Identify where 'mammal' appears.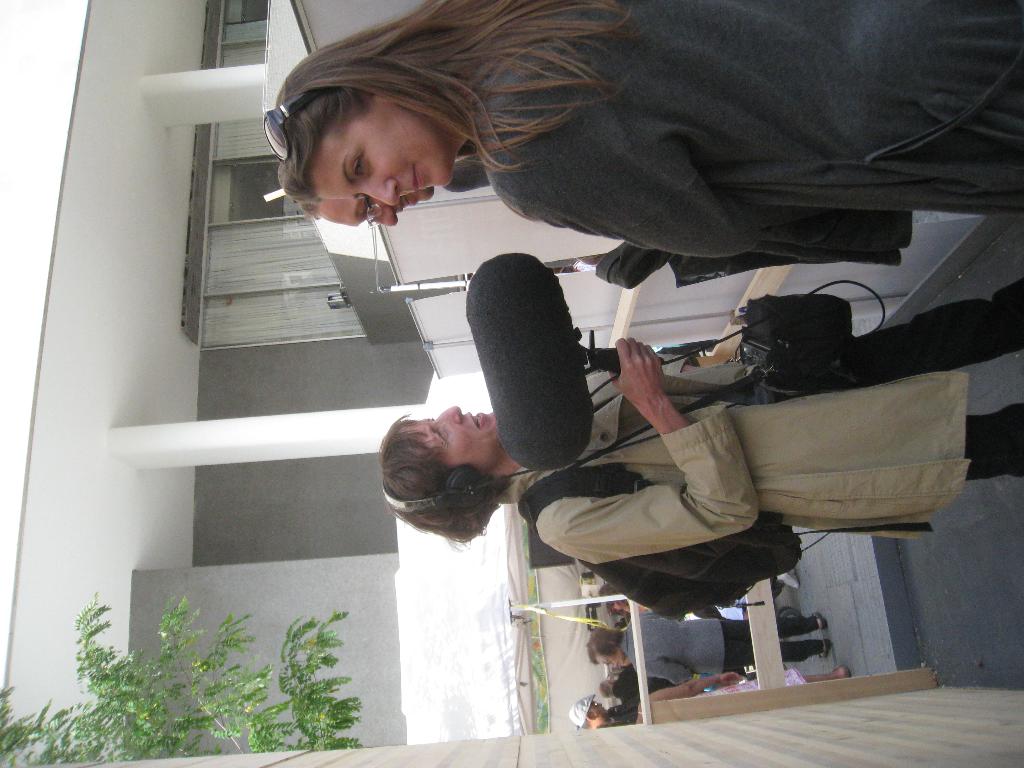
Appears at [166,0,1020,290].
